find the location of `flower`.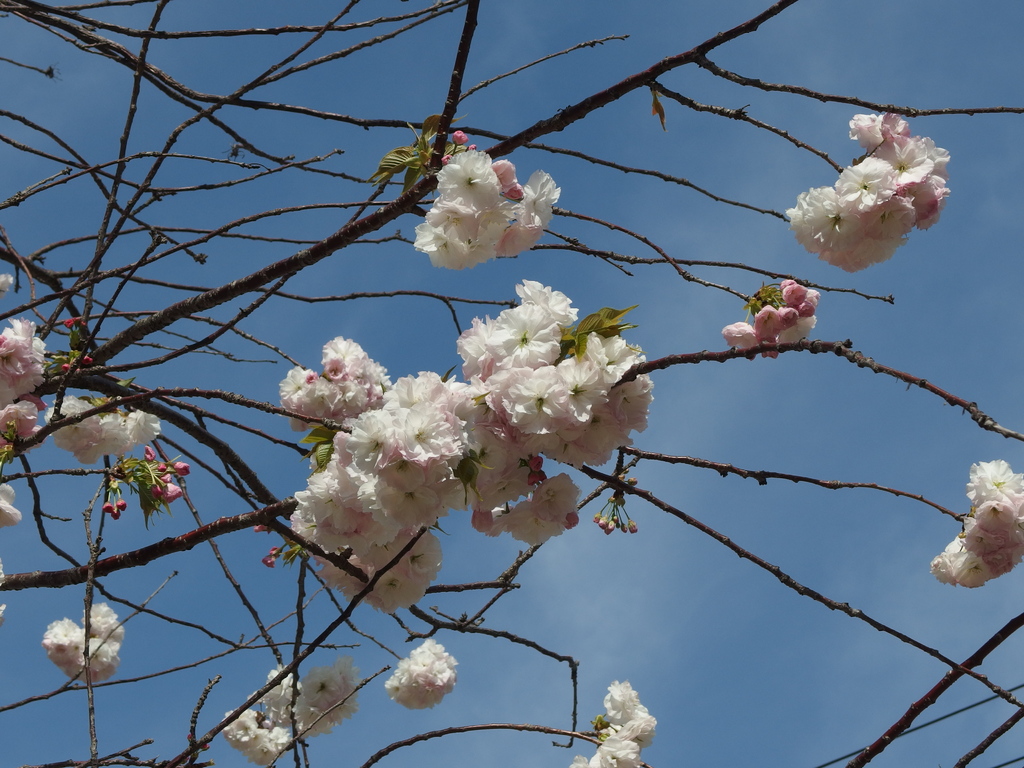
Location: pyautogui.locateOnScreen(0, 314, 65, 408).
